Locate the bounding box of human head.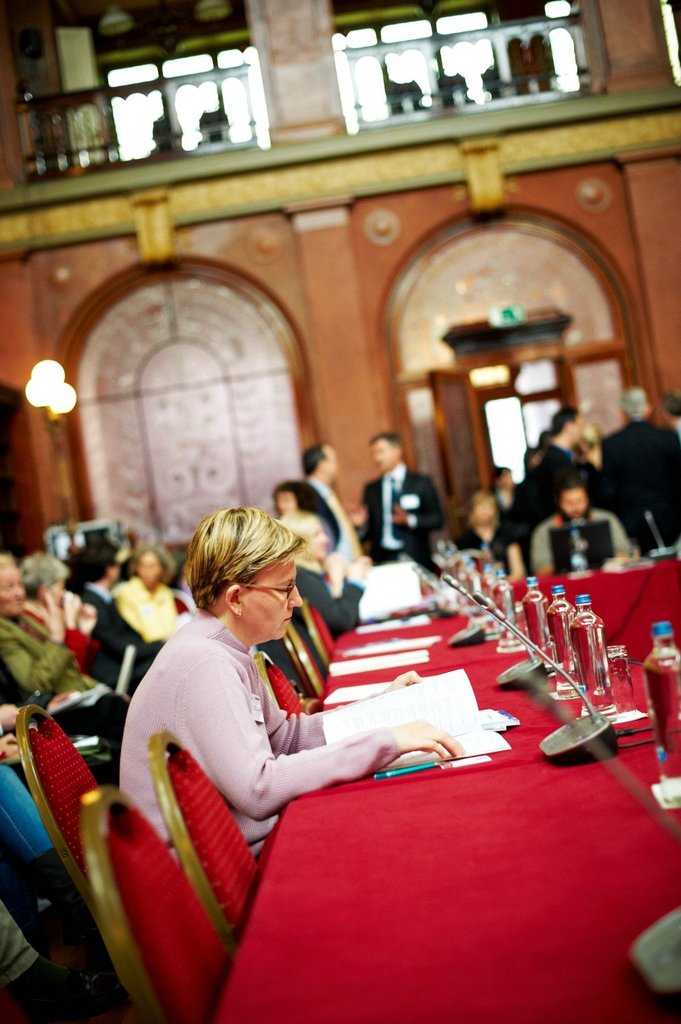
Bounding box: bbox=[654, 393, 680, 431].
